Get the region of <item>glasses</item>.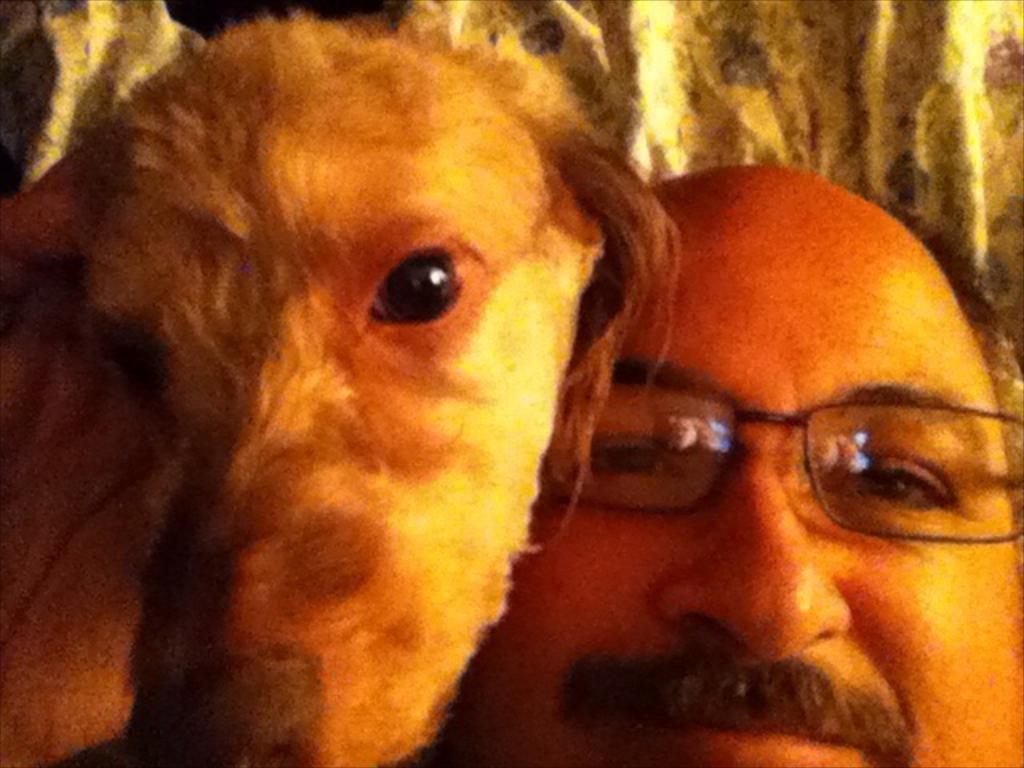
select_region(562, 339, 1014, 573).
